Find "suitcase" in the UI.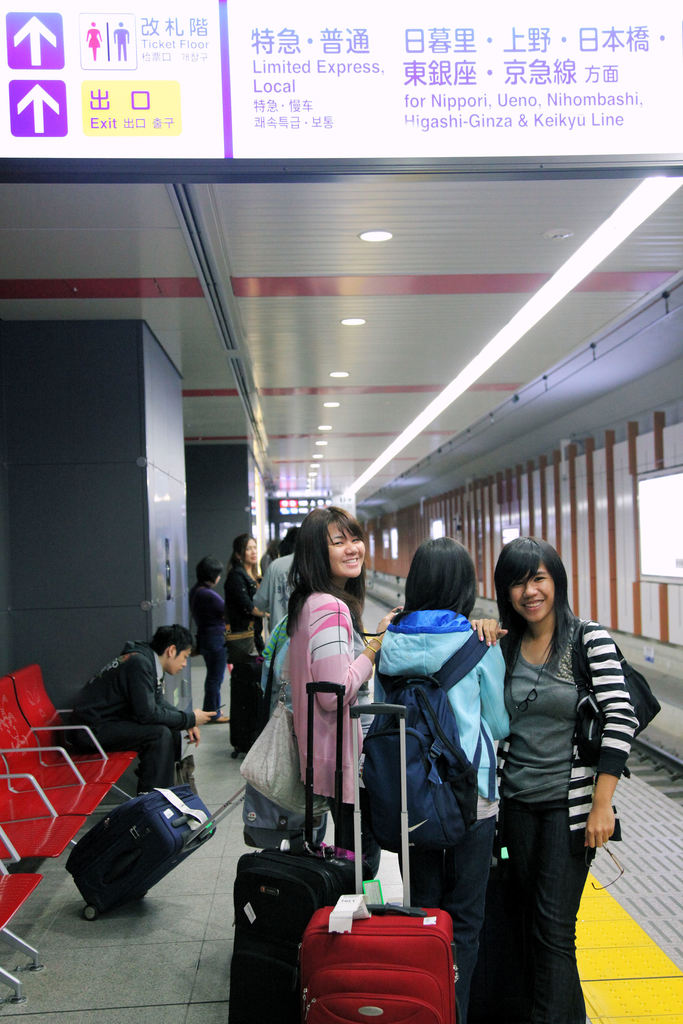
UI element at <box>226,653,273,765</box>.
